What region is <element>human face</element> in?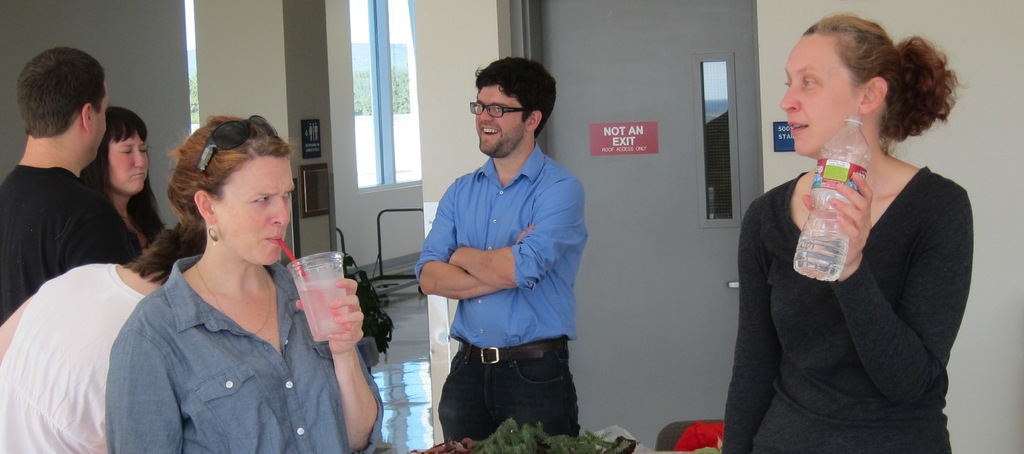
BBox(477, 84, 525, 156).
